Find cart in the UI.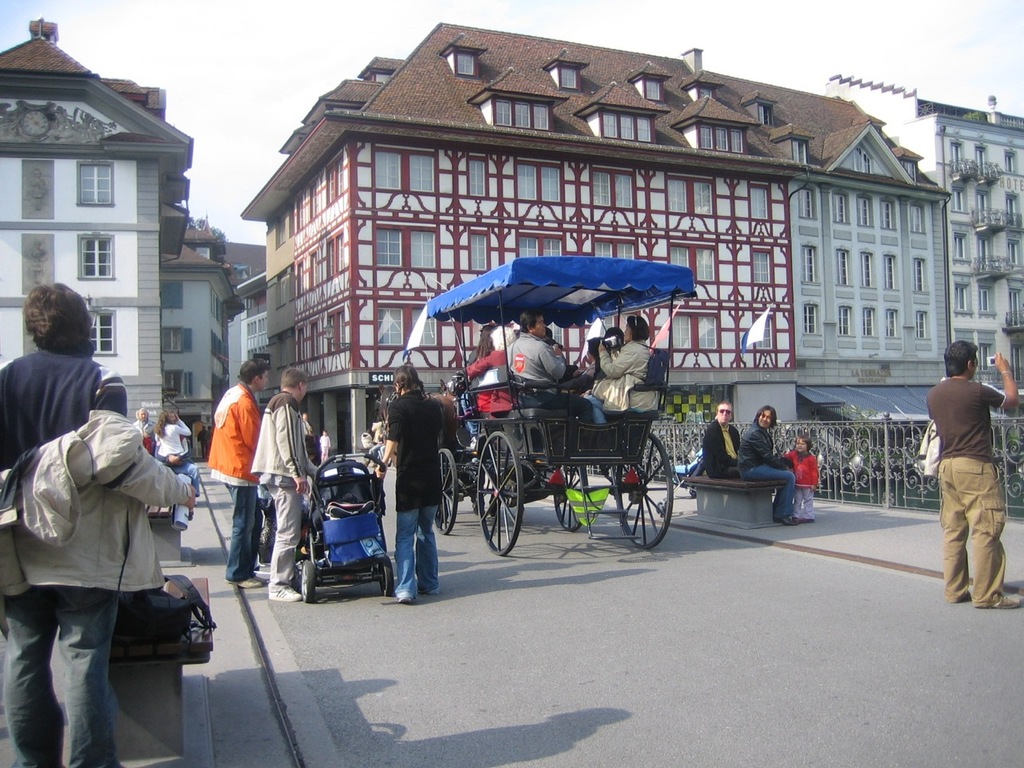
UI element at <bbox>423, 254, 697, 550</bbox>.
